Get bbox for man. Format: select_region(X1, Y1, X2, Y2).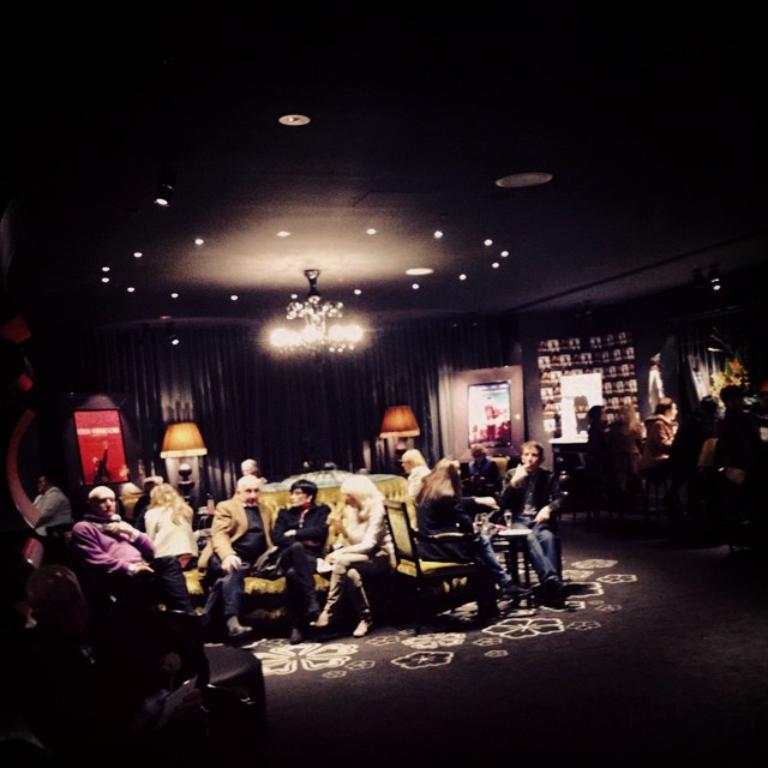
select_region(497, 443, 560, 598).
